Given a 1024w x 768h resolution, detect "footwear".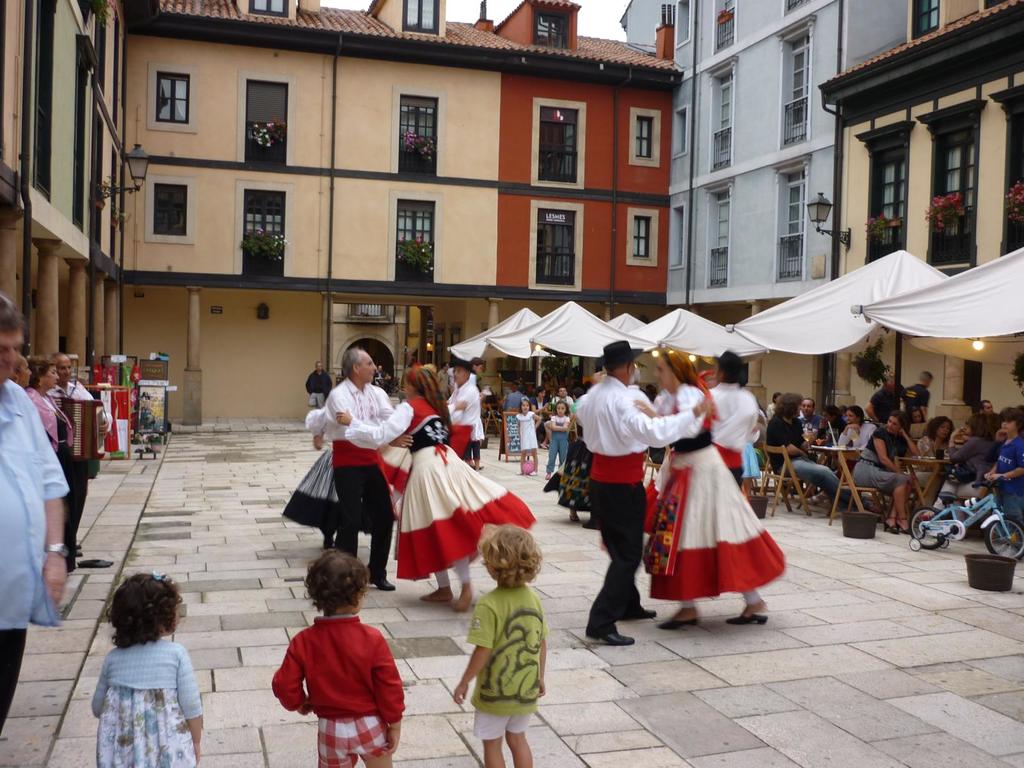
bbox=[585, 627, 634, 644].
